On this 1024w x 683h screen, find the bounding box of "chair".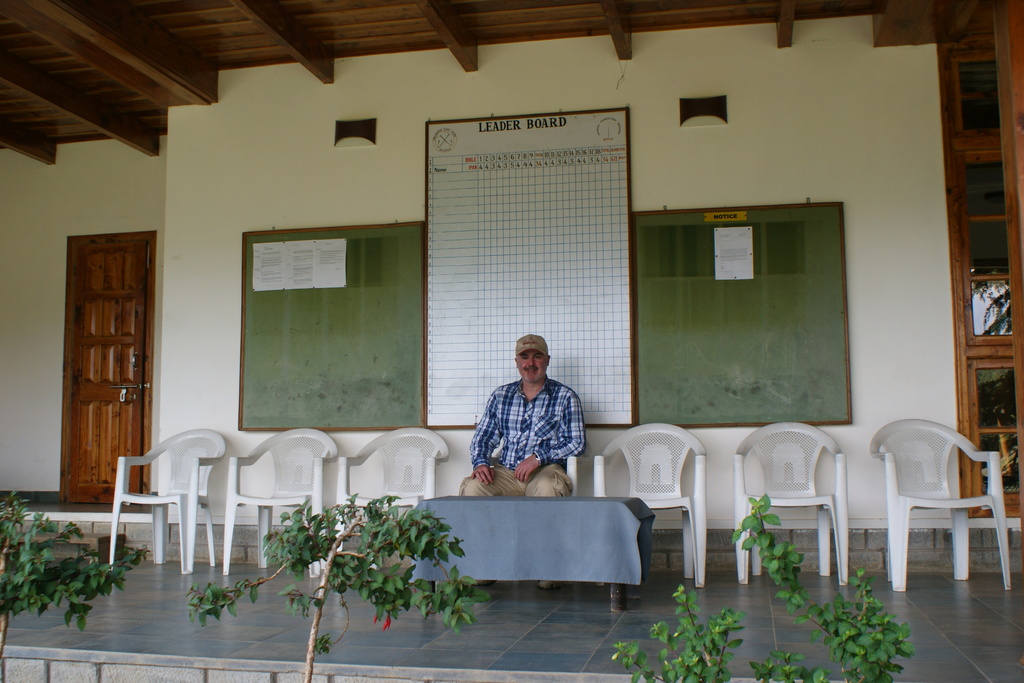
Bounding box: bbox=(593, 421, 708, 591).
